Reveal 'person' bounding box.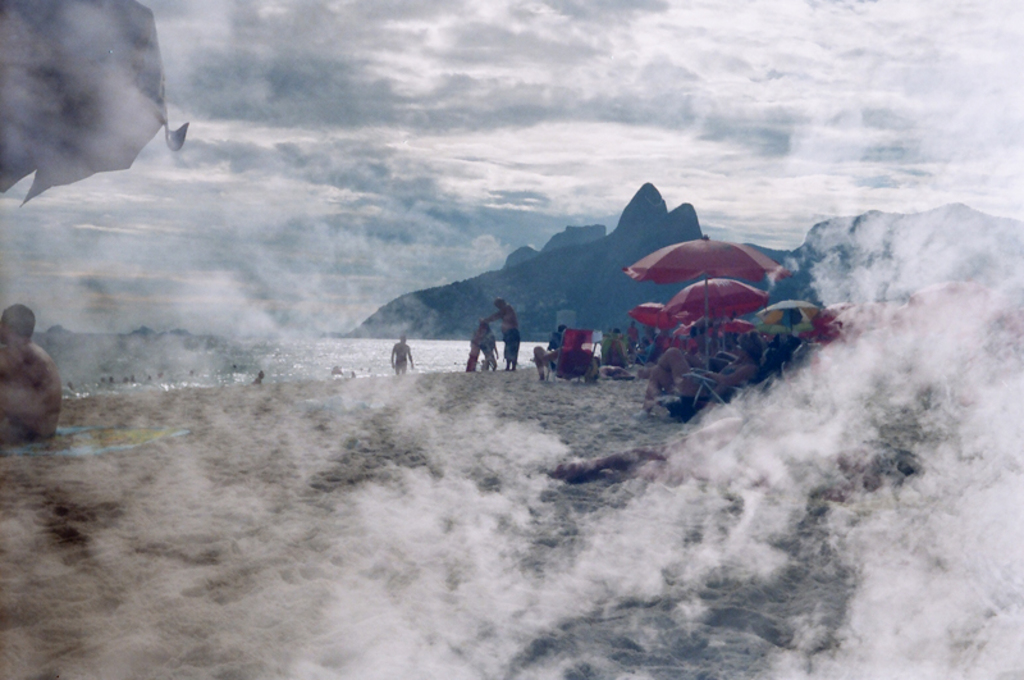
Revealed: [left=475, top=316, right=500, bottom=373].
